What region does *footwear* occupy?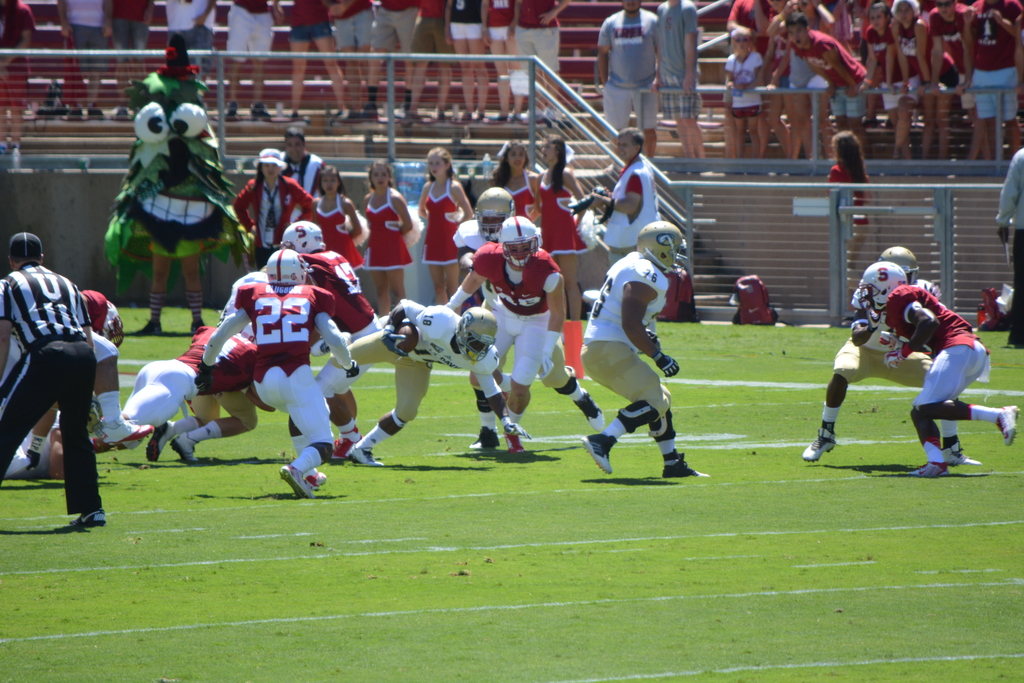
150:417:175:461.
